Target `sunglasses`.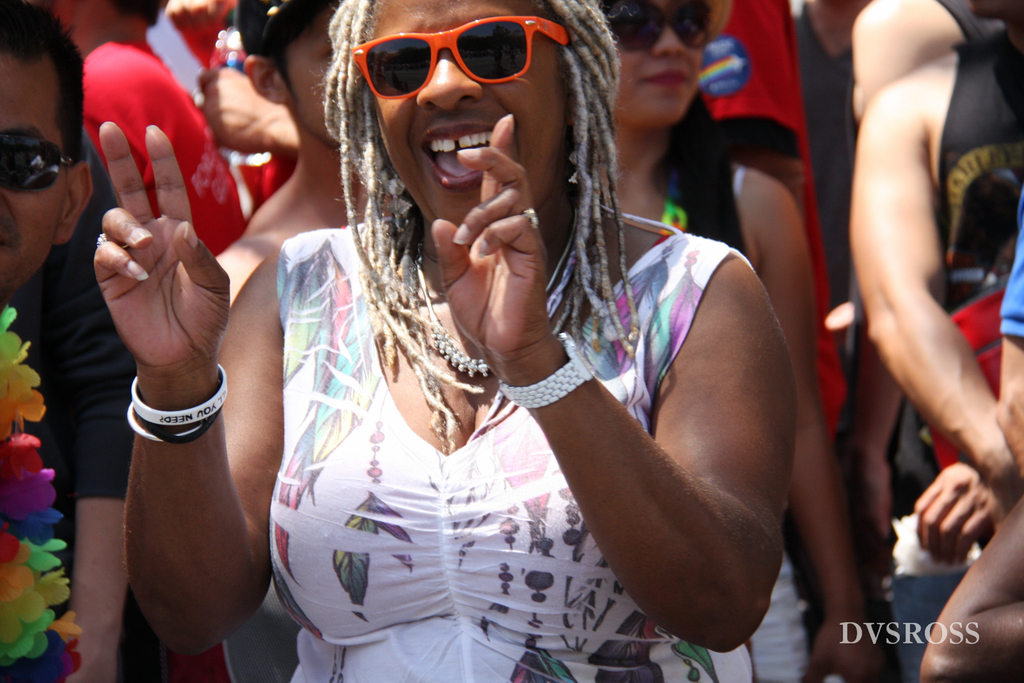
Target region: left=604, top=0, right=710, bottom=50.
